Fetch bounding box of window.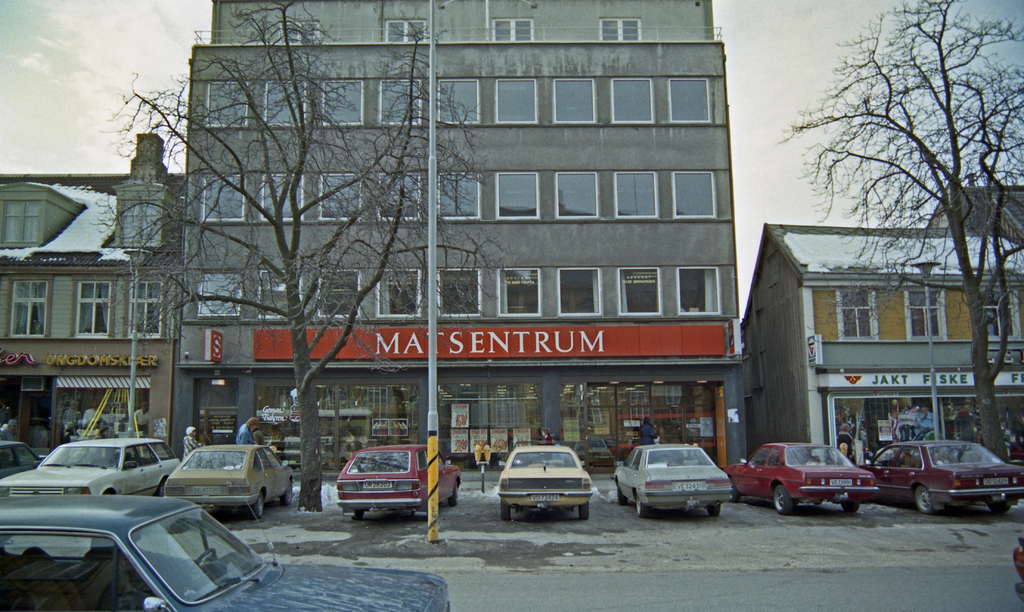
Bbox: rect(9, 280, 43, 337).
